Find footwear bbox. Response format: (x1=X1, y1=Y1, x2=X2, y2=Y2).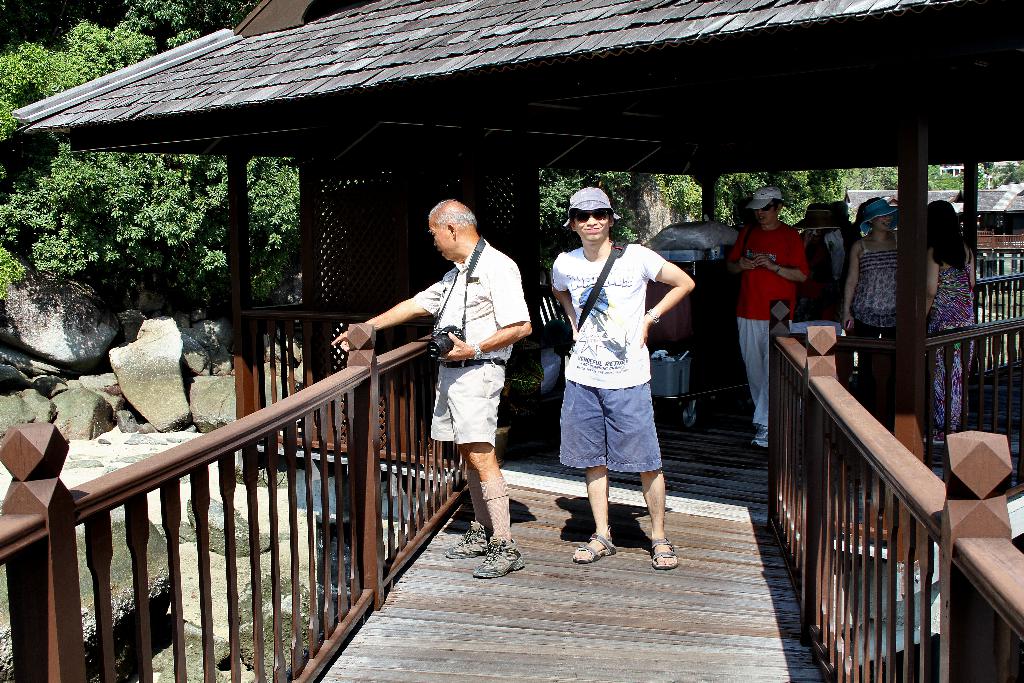
(x1=648, y1=534, x2=679, y2=573).
